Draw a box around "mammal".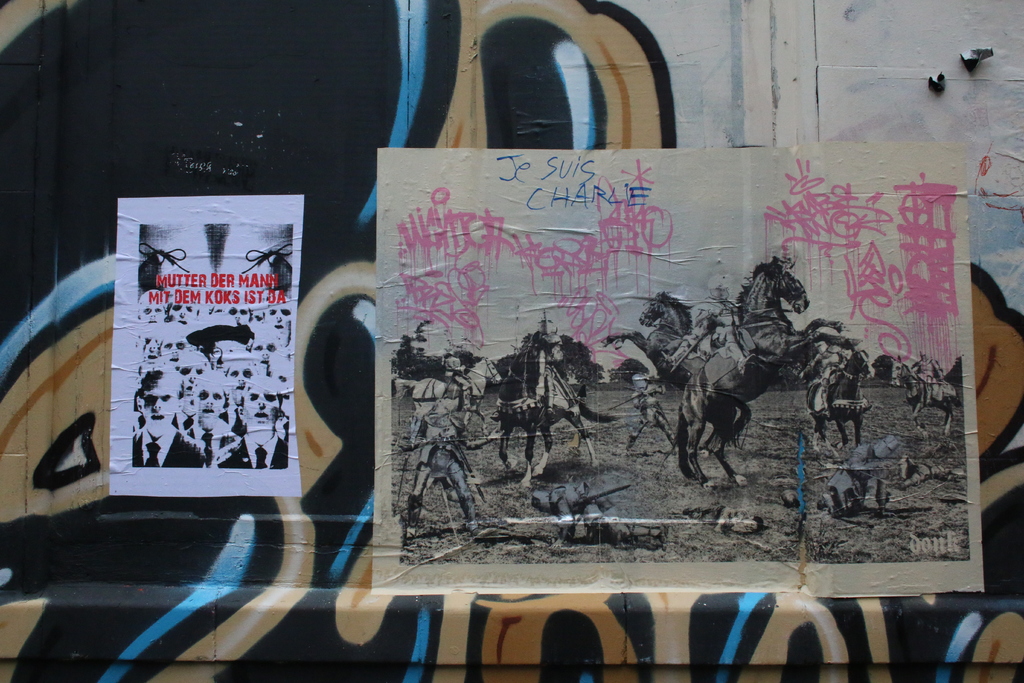
BBox(678, 249, 846, 479).
